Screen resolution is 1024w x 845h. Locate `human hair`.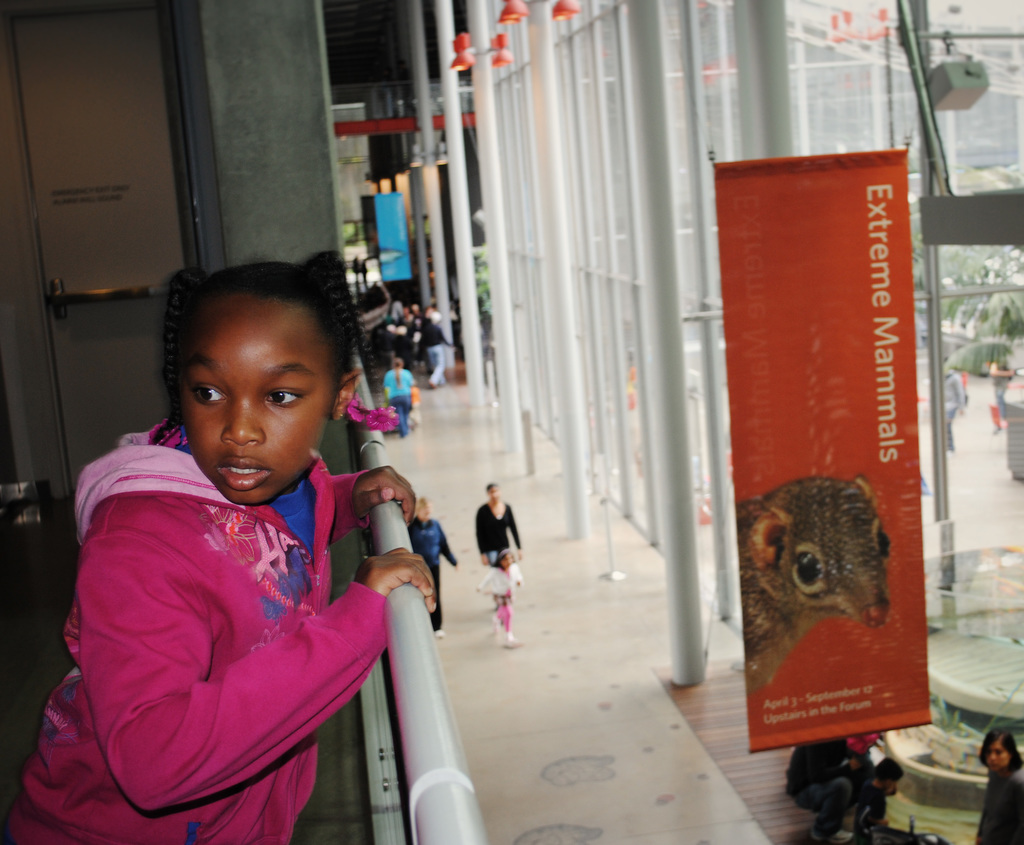
left=202, top=262, right=352, bottom=376.
